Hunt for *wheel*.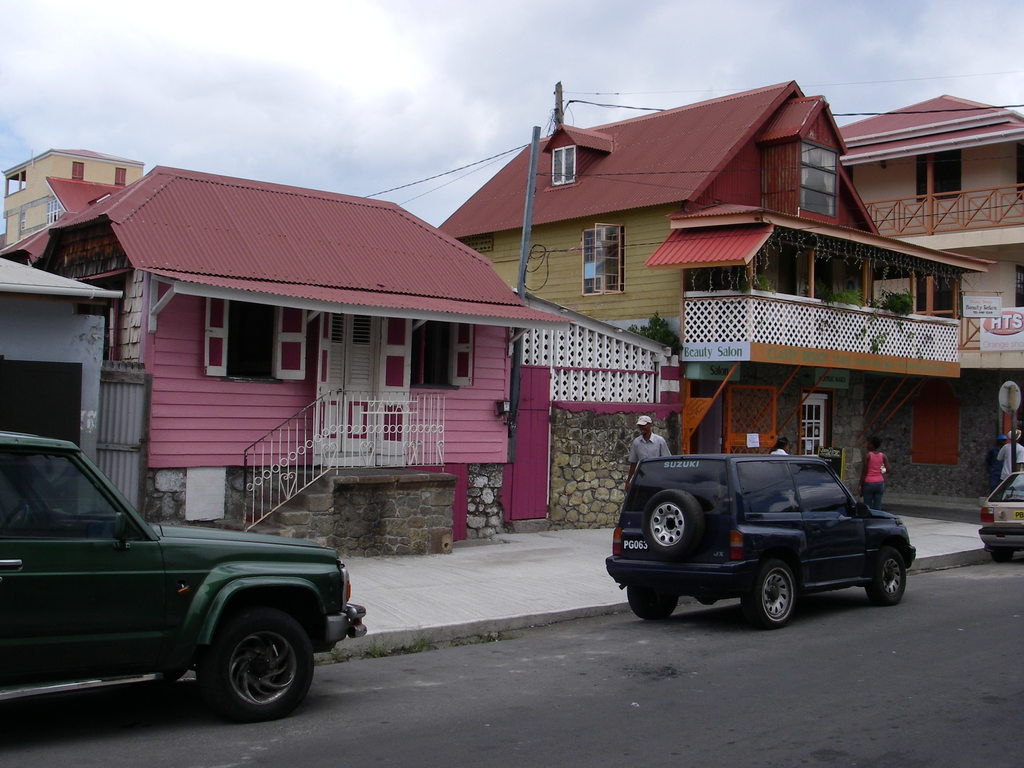
Hunted down at 739 557 796 628.
